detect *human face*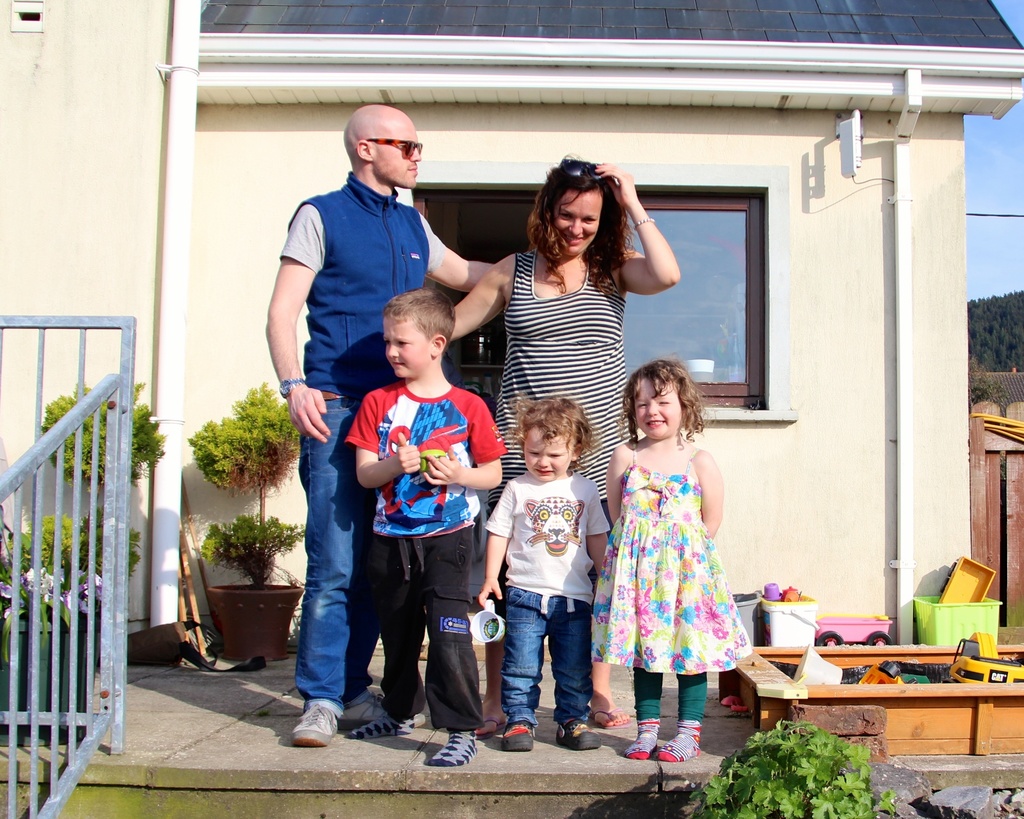
<region>371, 119, 421, 191</region>
